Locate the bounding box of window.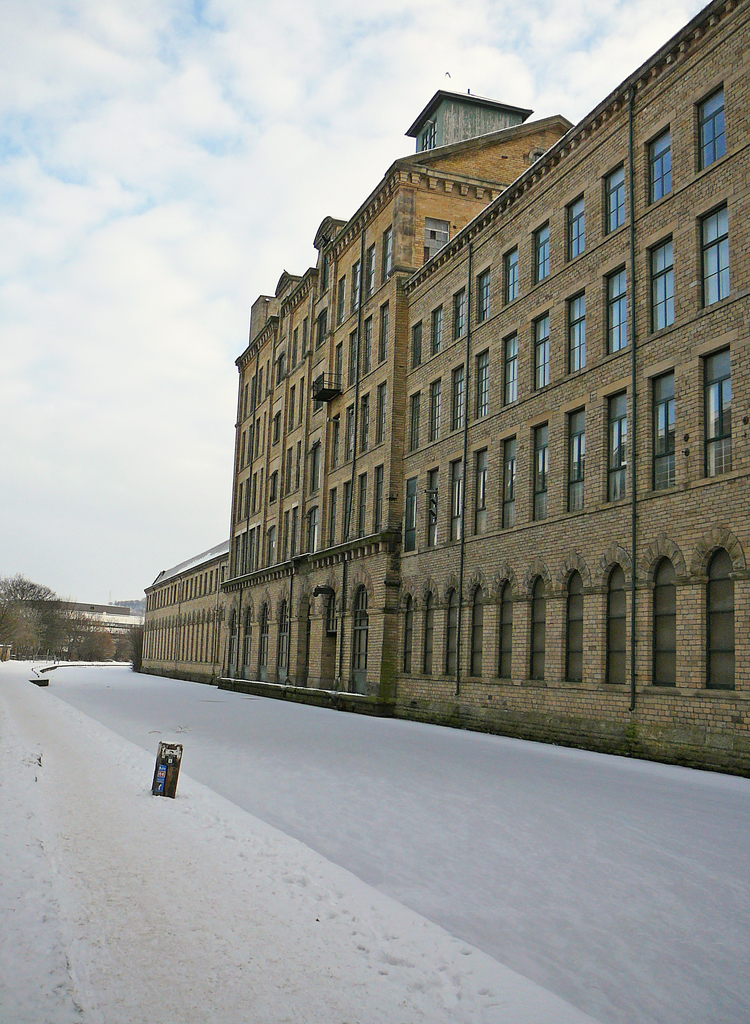
Bounding box: <region>379, 298, 388, 364</region>.
